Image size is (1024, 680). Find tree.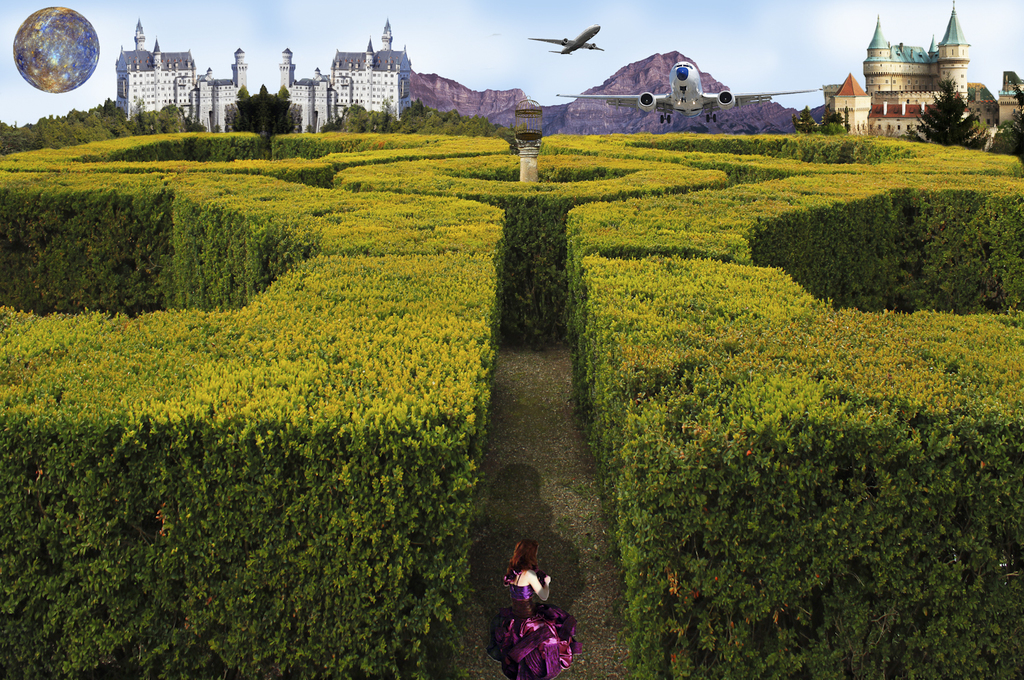
rect(797, 107, 816, 134).
